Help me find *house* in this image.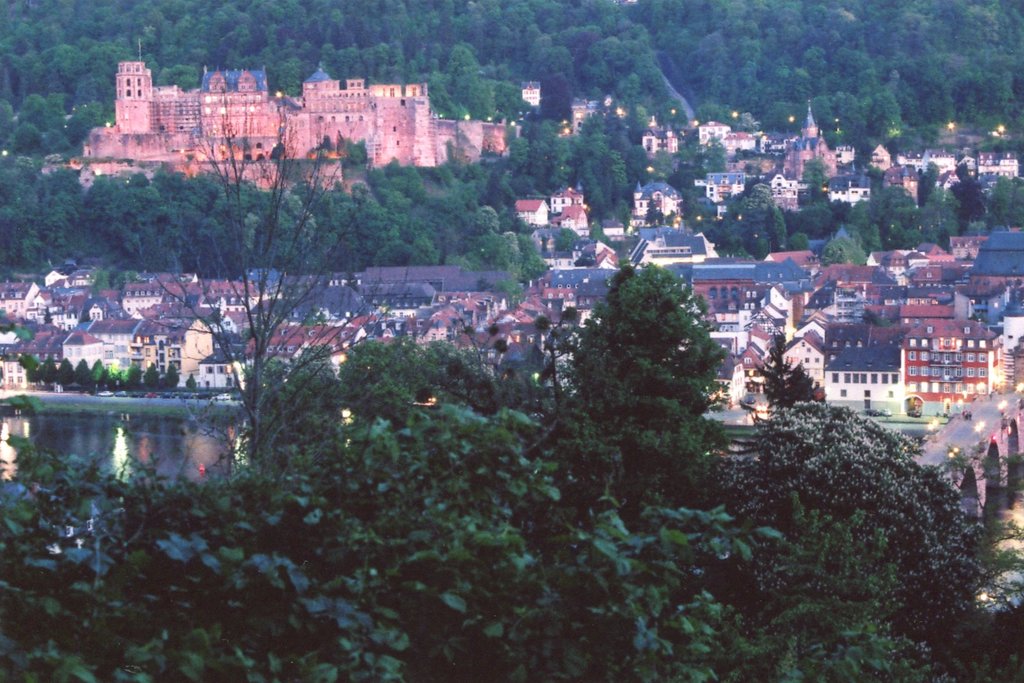
Found it: (left=198, top=347, right=257, bottom=395).
